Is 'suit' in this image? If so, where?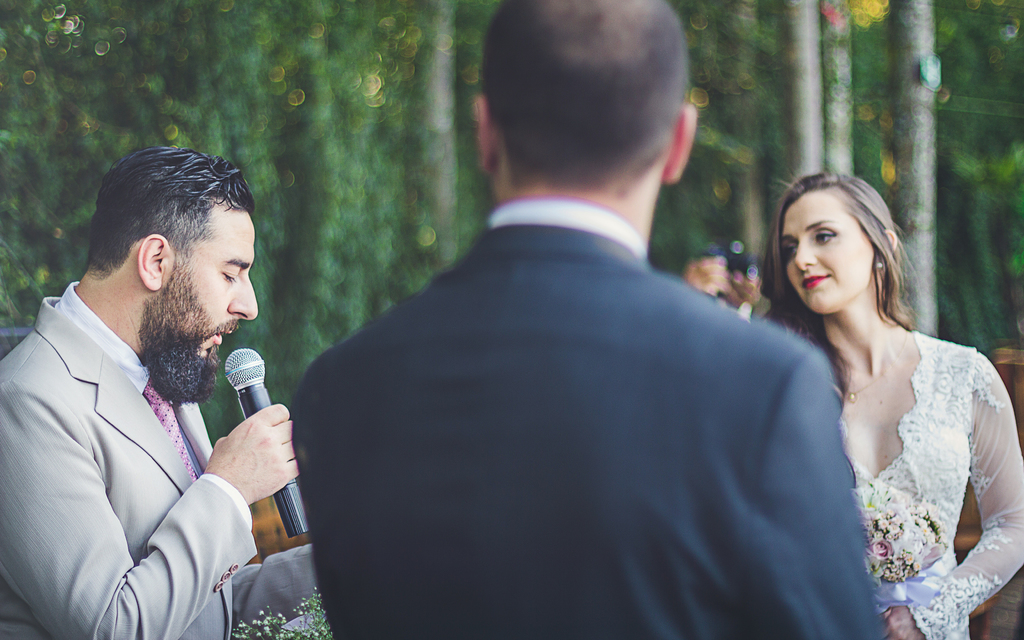
Yes, at 315, 66, 834, 617.
